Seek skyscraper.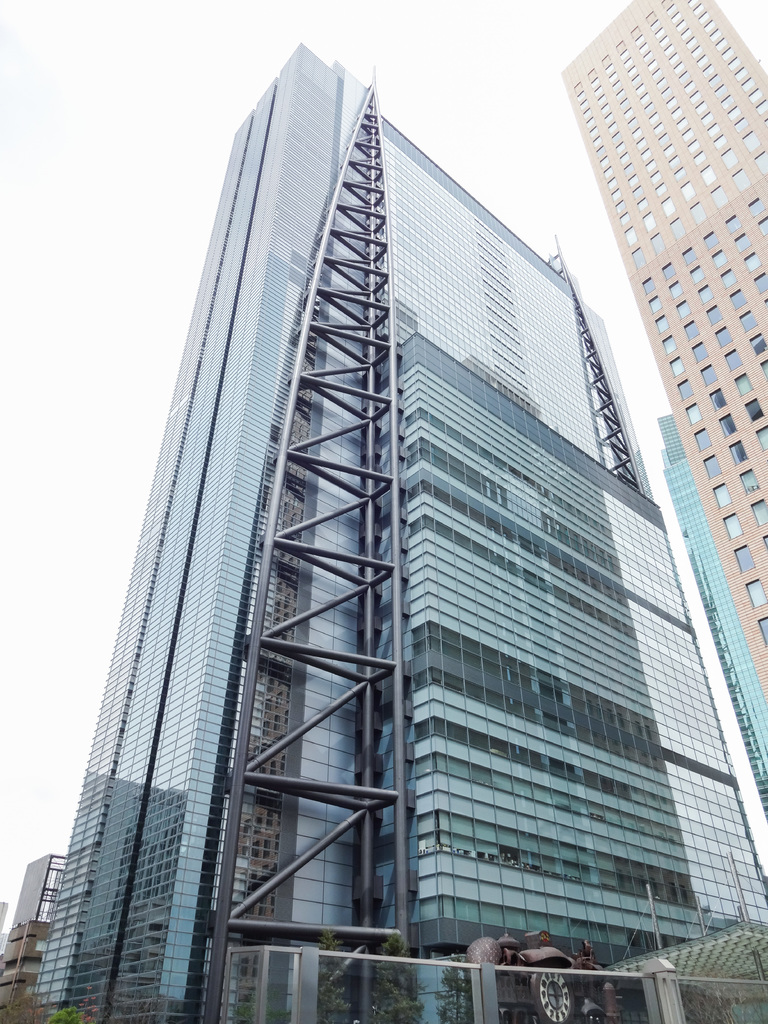
region(0, 857, 61, 1023).
